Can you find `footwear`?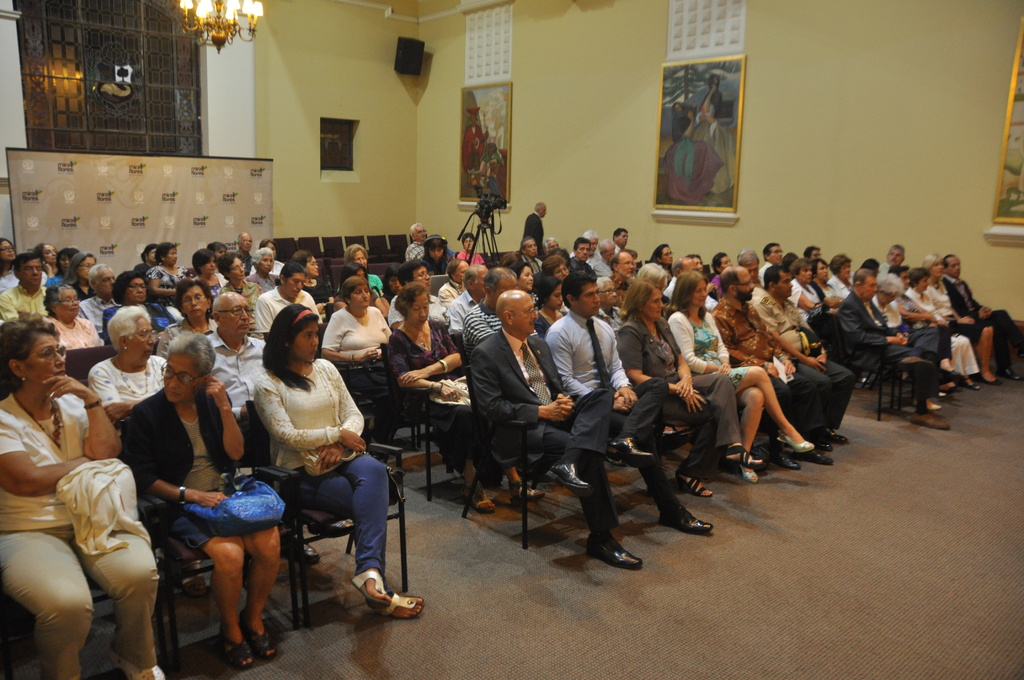
Yes, bounding box: x1=659, y1=509, x2=716, y2=530.
